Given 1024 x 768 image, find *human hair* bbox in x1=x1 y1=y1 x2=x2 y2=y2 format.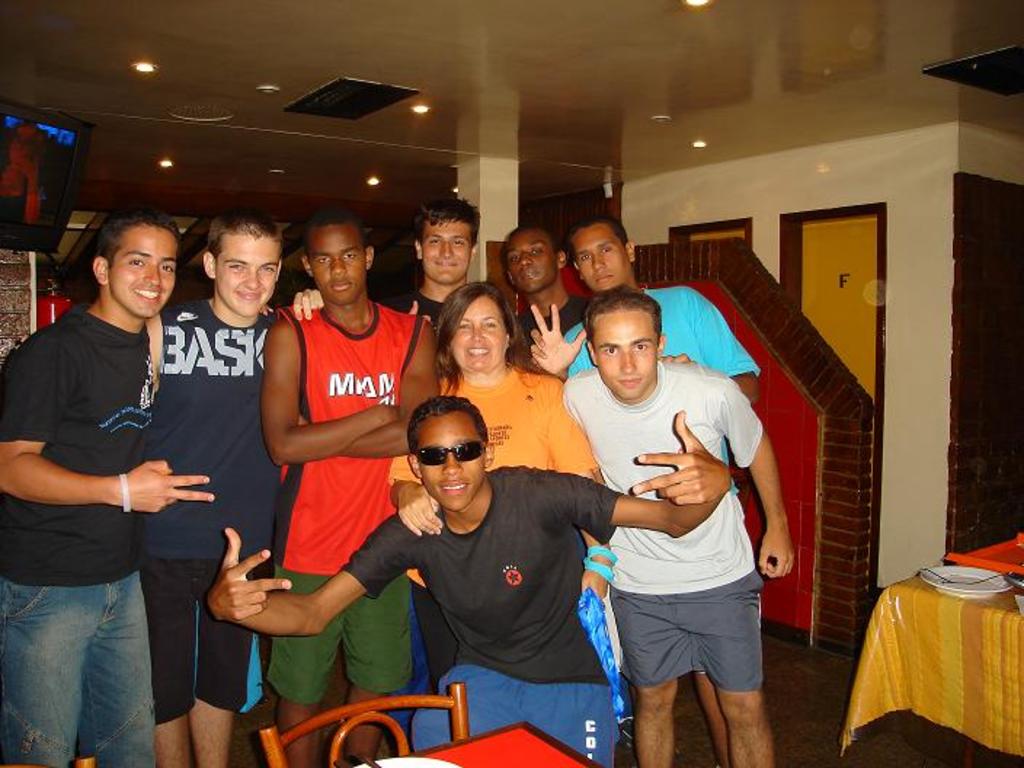
x1=303 y1=208 x2=372 y2=266.
